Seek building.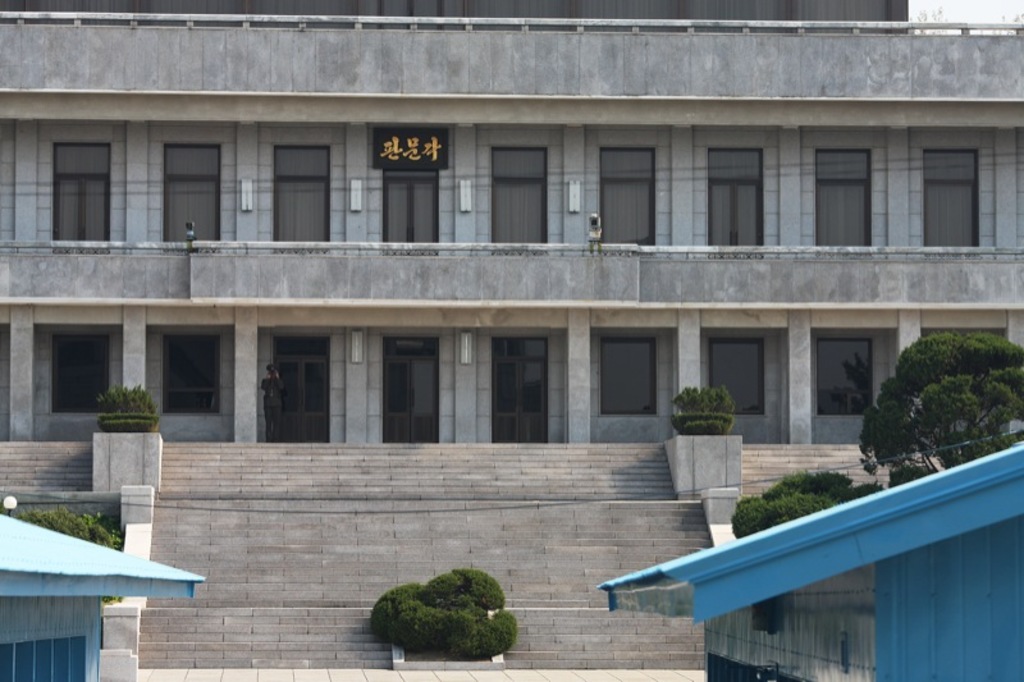
(x1=0, y1=9, x2=1023, y2=668).
